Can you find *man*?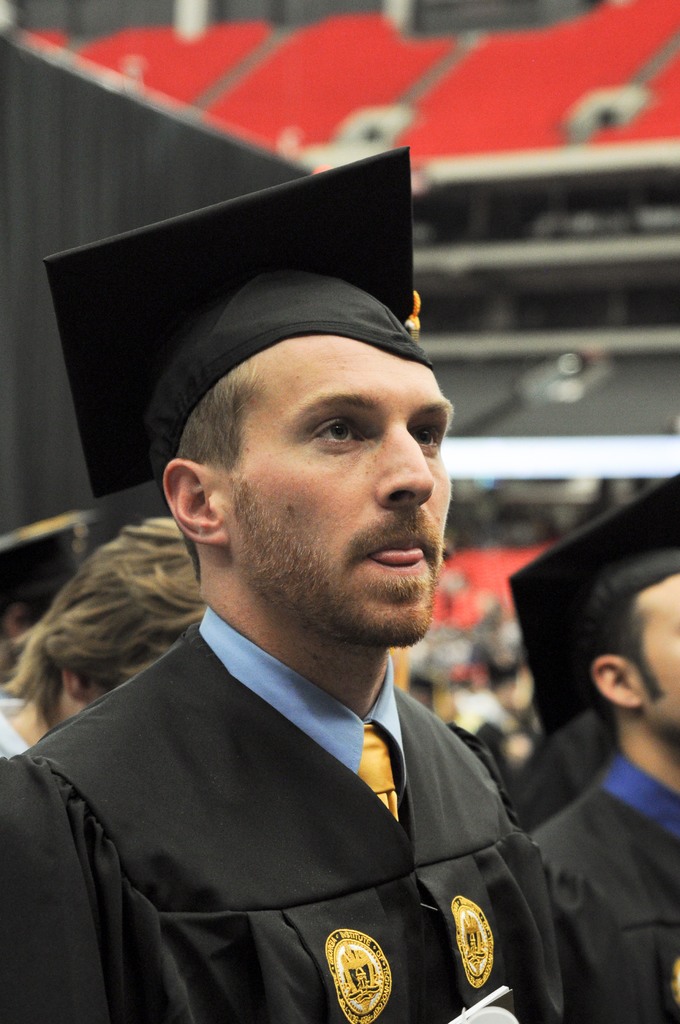
Yes, bounding box: (x1=512, y1=510, x2=679, y2=1023).
